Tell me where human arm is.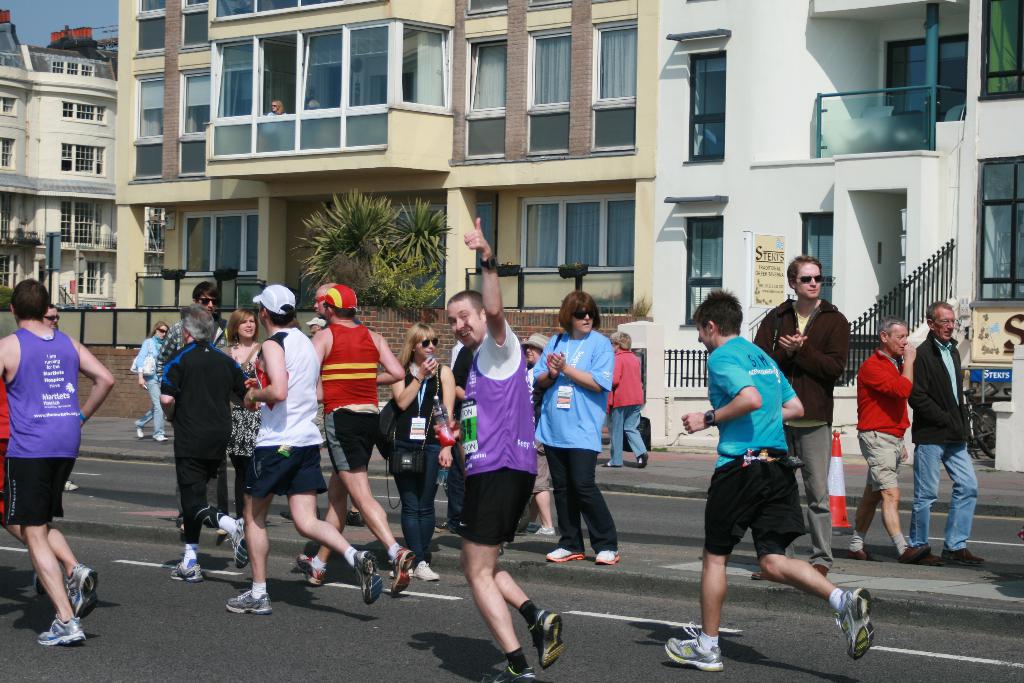
human arm is at [left=394, top=353, right=441, bottom=414].
